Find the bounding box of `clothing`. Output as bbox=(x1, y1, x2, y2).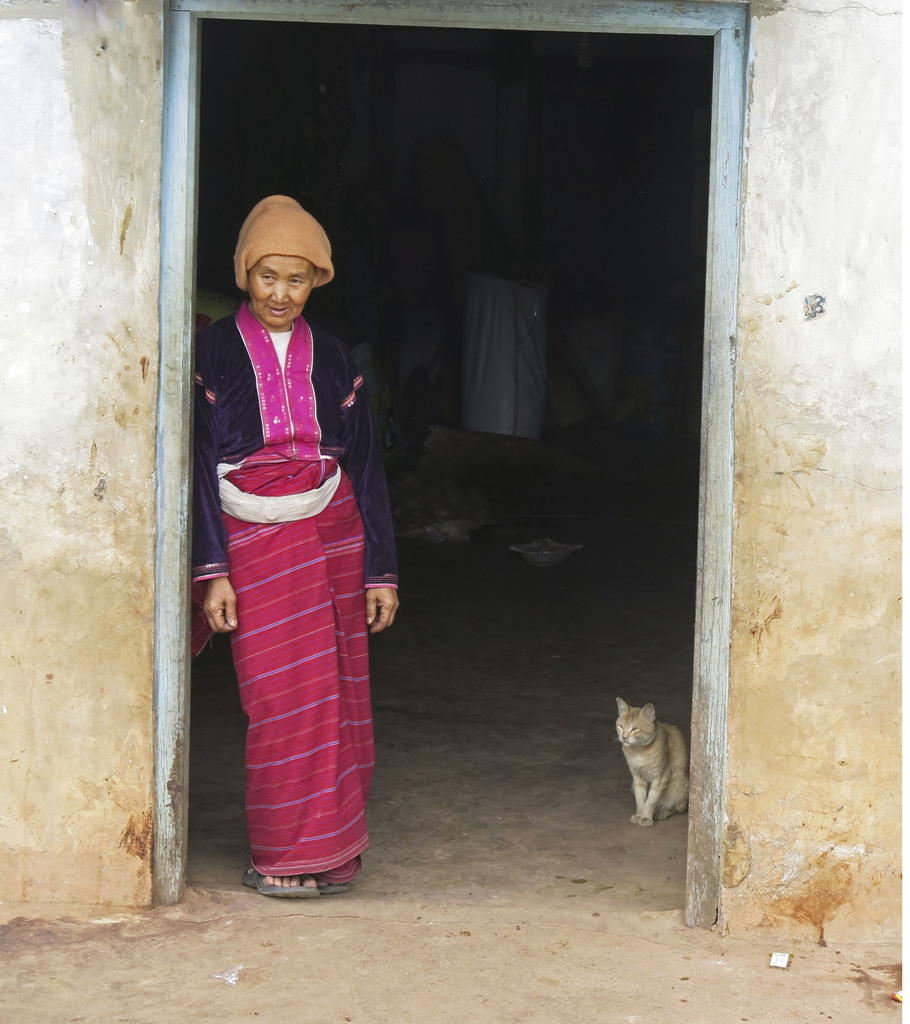
bbox=(197, 259, 392, 870).
